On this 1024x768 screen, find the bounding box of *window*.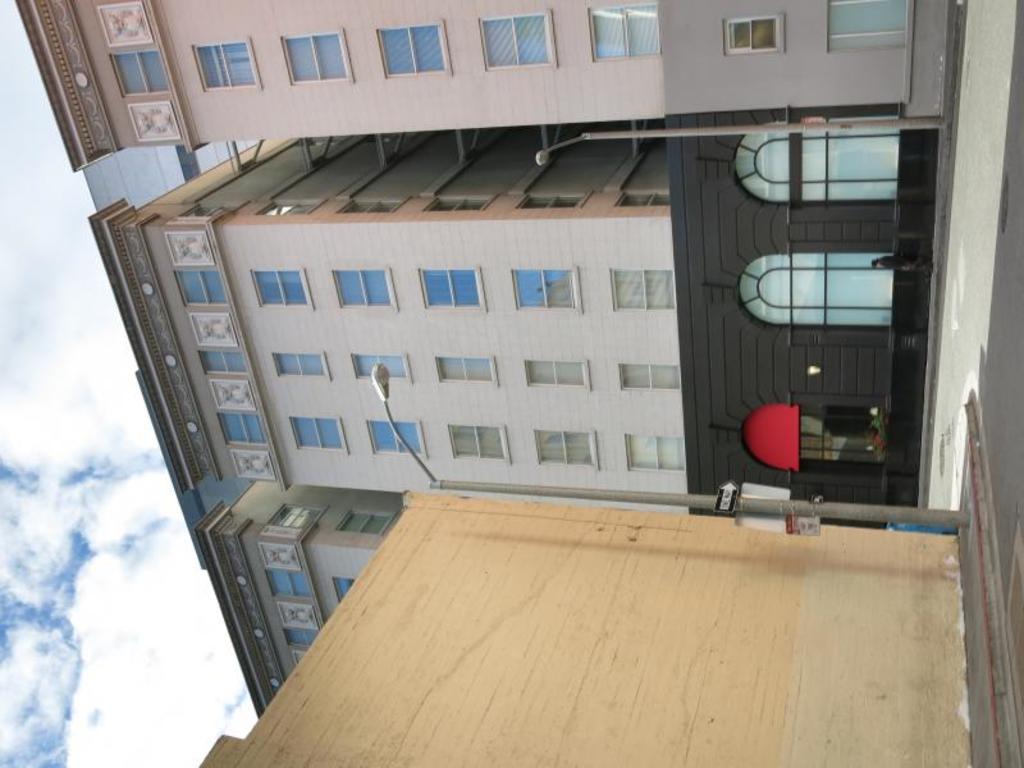
Bounding box: 352:351:411:385.
